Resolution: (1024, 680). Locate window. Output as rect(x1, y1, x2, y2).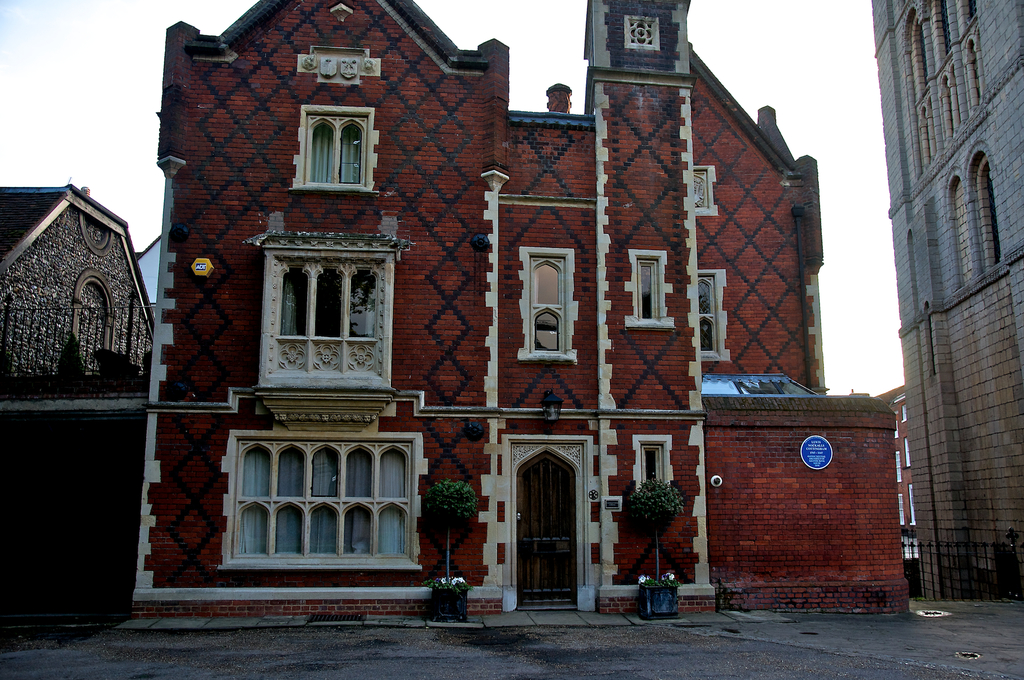
rect(698, 269, 732, 360).
